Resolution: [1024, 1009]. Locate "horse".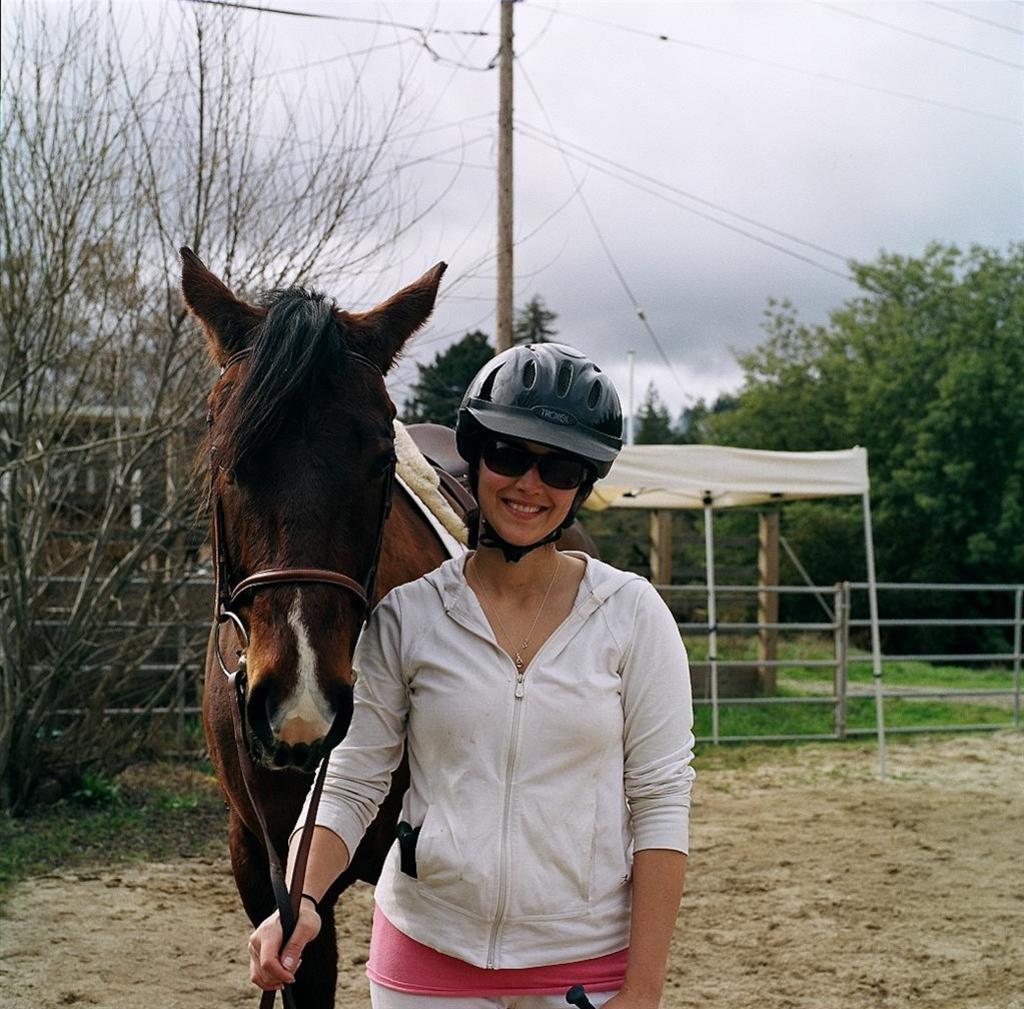
<bbox>177, 252, 606, 1008</bbox>.
